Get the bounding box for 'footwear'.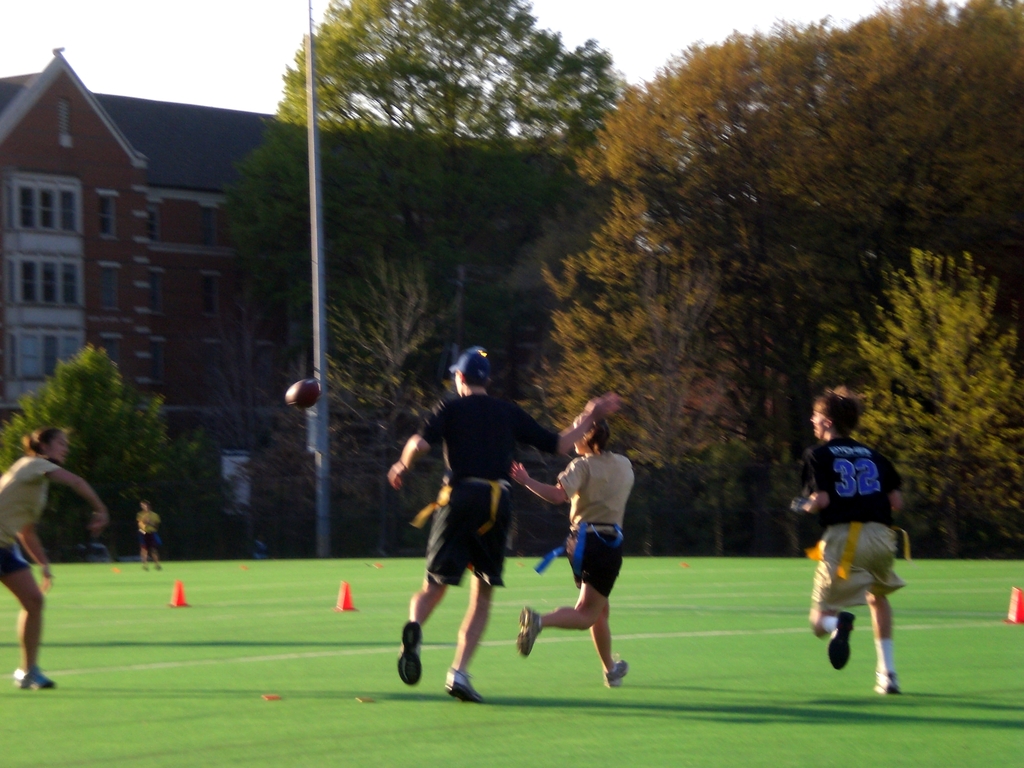
Rect(875, 668, 900, 698).
